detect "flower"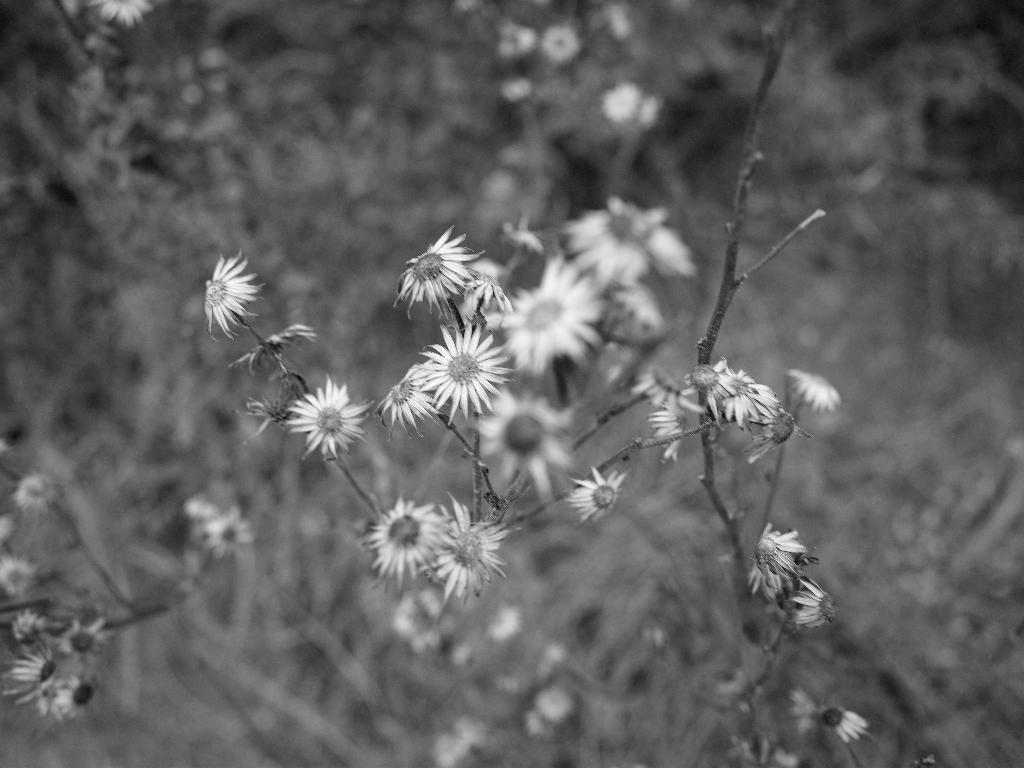
(x1=687, y1=362, x2=748, y2=435)
